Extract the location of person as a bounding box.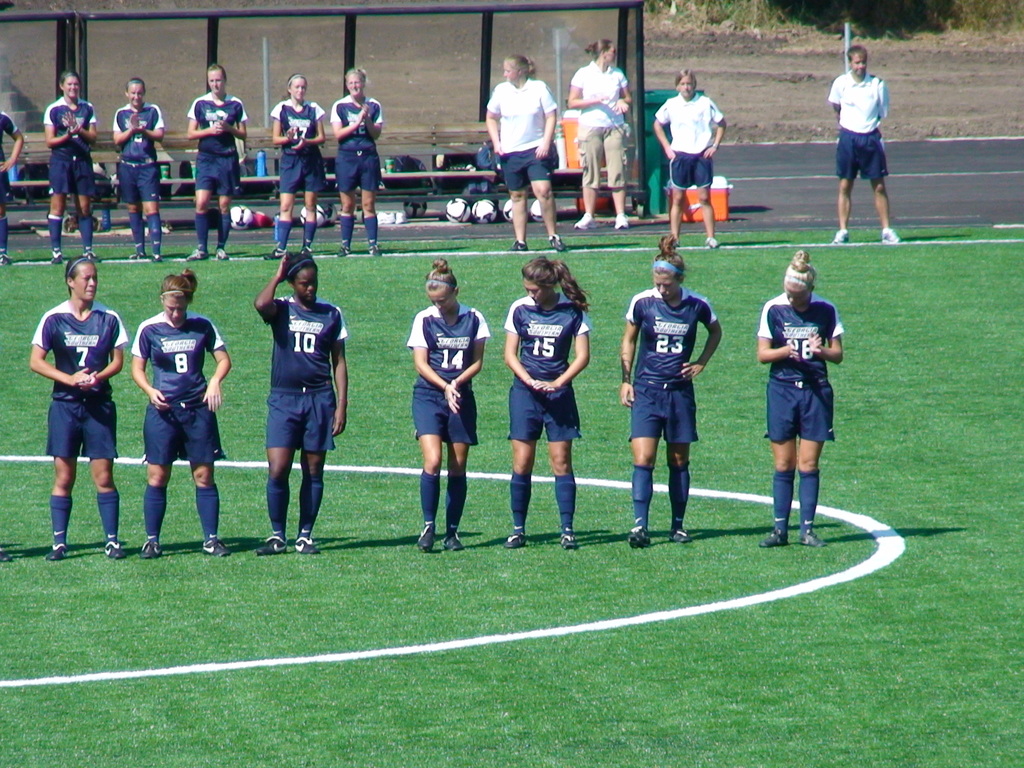
bbox(108, 74, 162, 262).
